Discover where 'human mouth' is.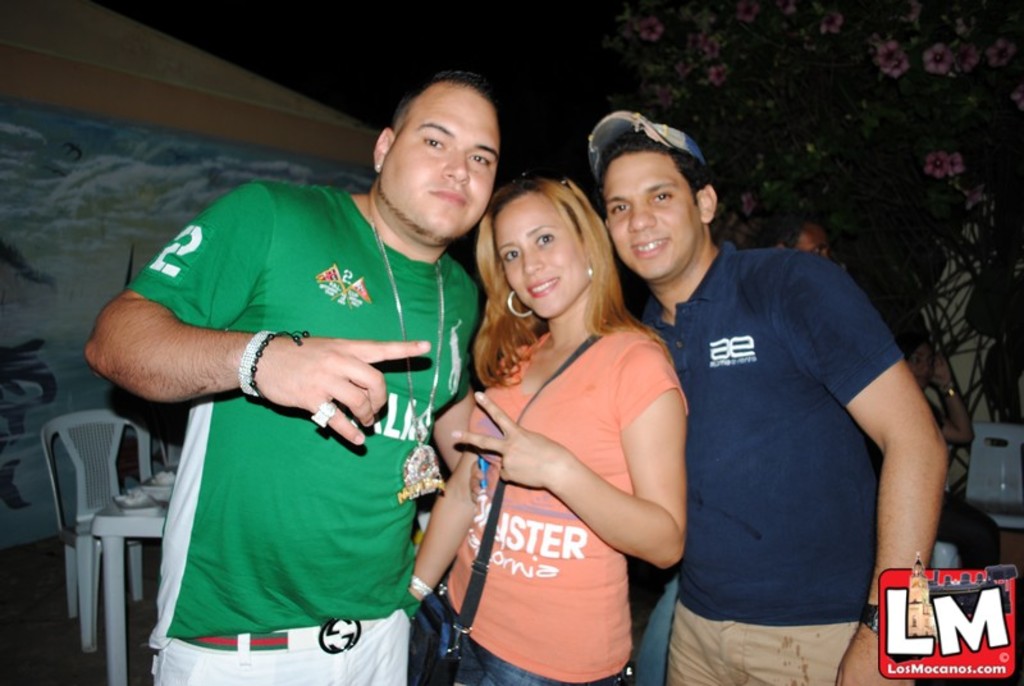
Discovered at <bbox>634, 238, 669, 256</bbox>.
